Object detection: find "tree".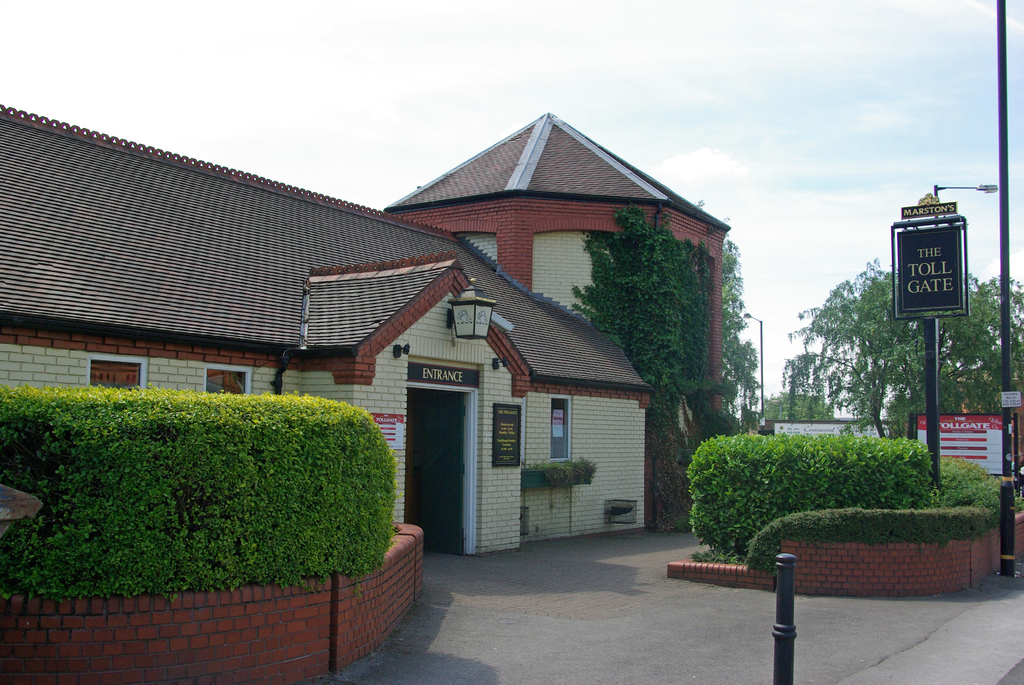
pyautogui.locateOnScreen(691, 200, 763, 434).
